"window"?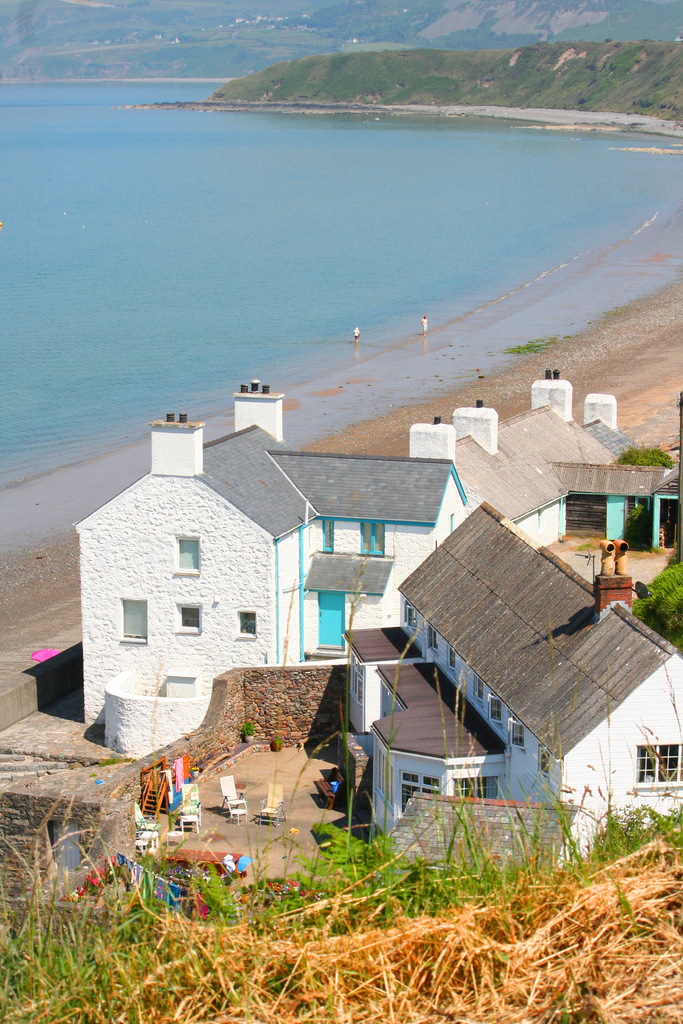
<bbox>236, 606, 255, 634</bbox>
